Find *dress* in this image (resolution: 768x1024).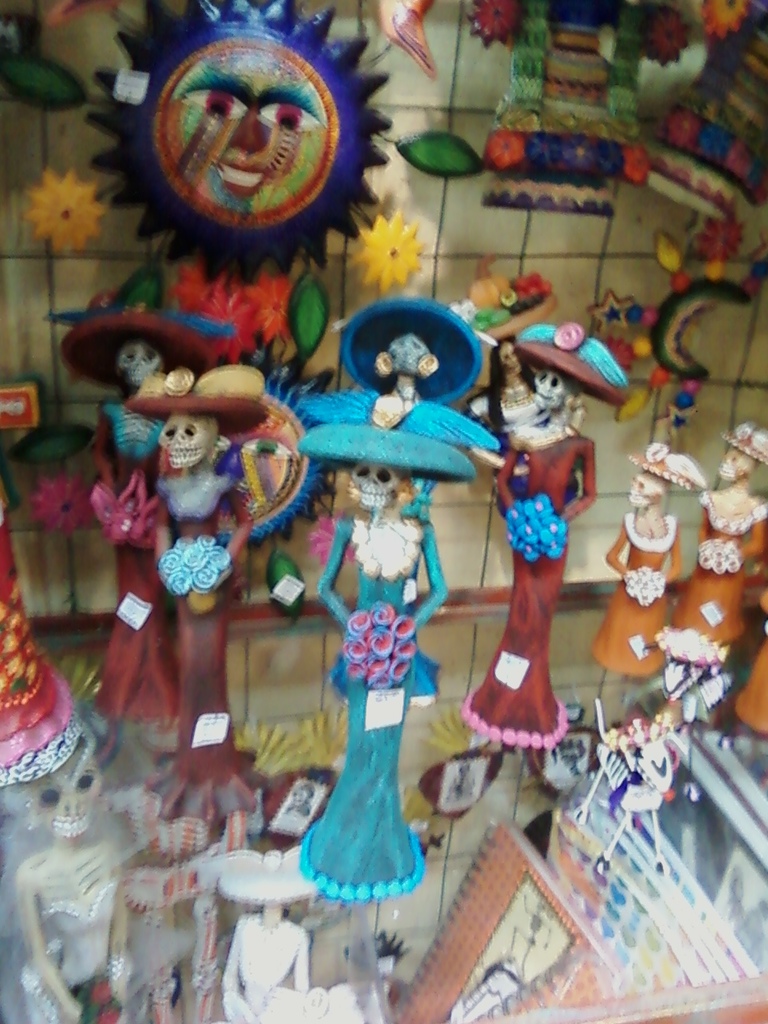
crop(456, 424, 597, 750).
